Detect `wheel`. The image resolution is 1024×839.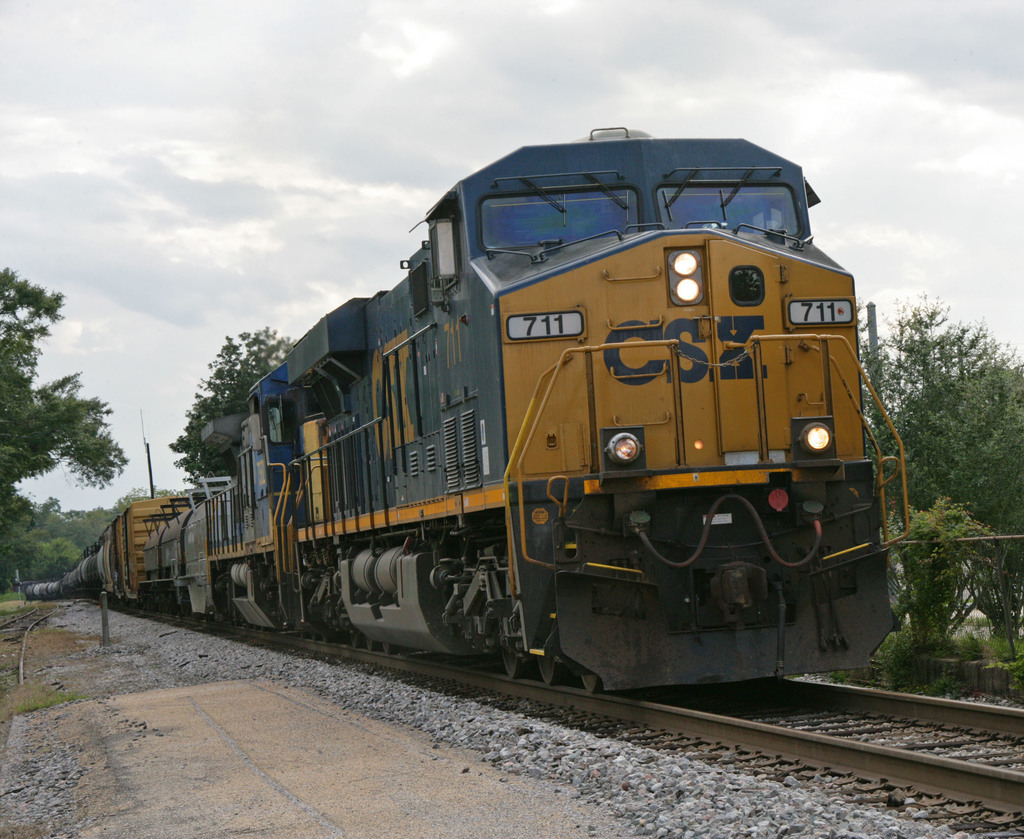
bbox=[582, 667, 596, 695].
